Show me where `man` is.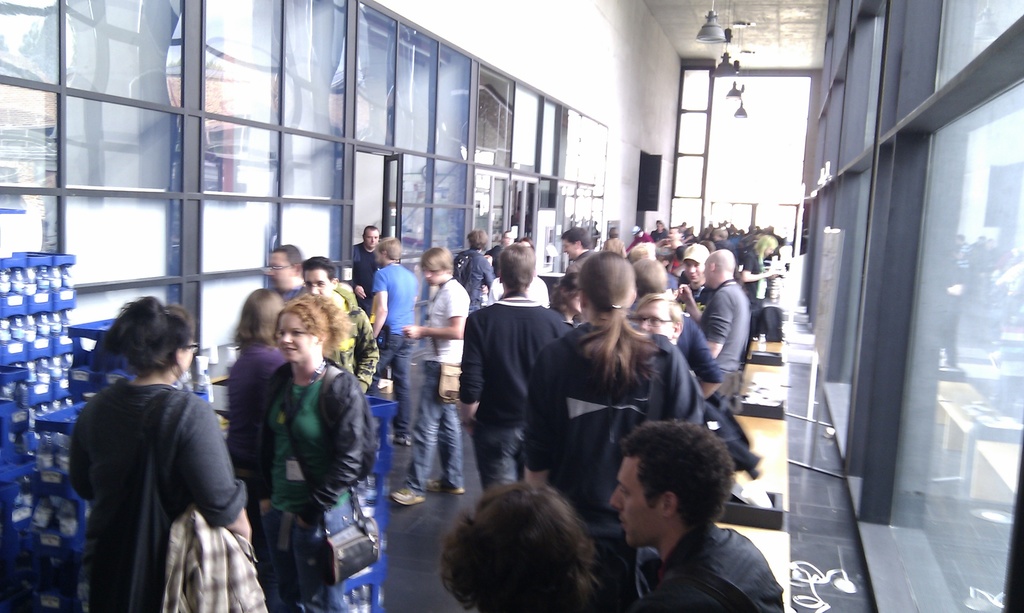
`man` is at [461, 243, 570, 493].
